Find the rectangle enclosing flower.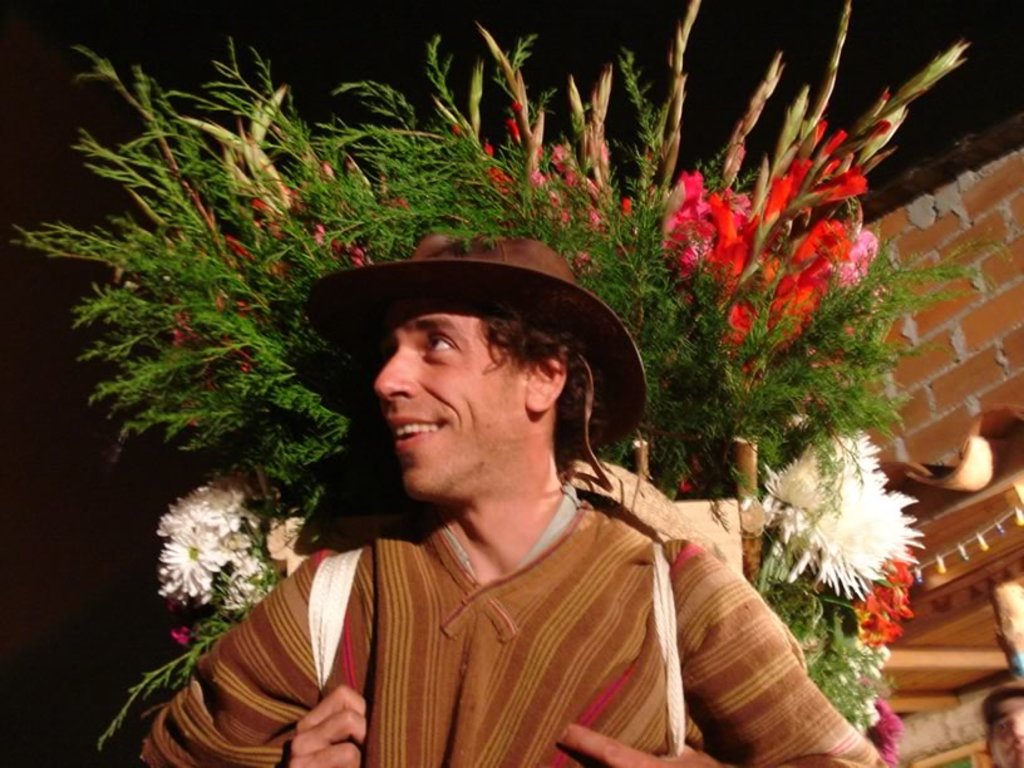
Rect(154, 458, 279, 607).
